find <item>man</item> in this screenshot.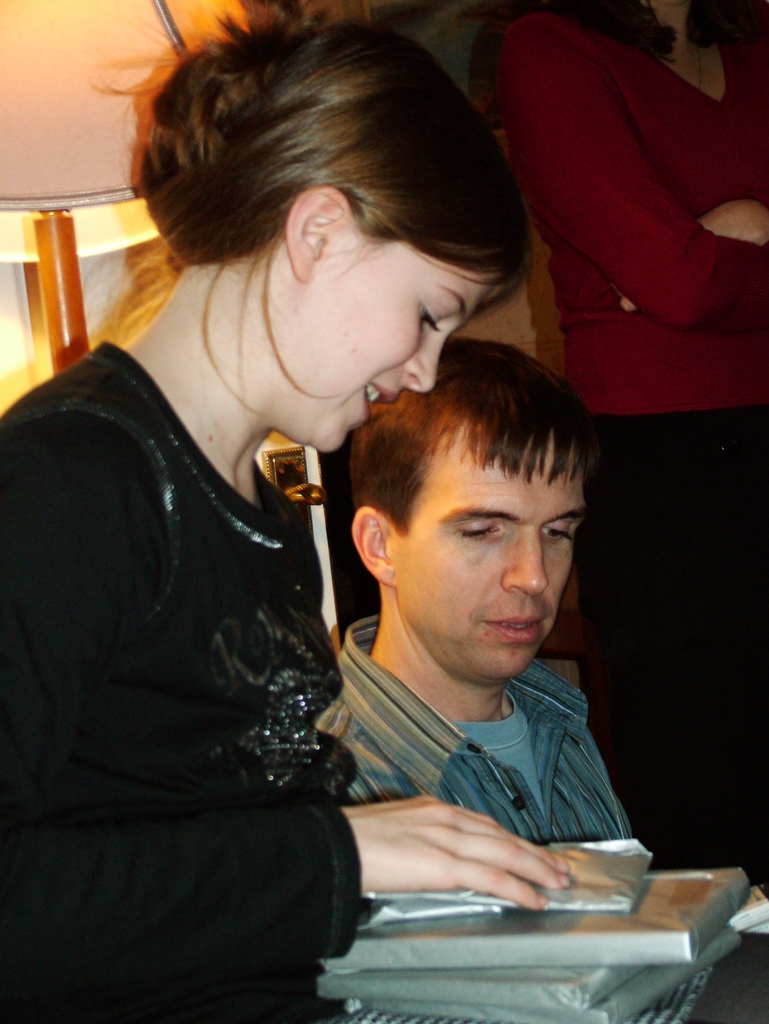
The bounding box for <item>man</item> is (314,338,652,865).
